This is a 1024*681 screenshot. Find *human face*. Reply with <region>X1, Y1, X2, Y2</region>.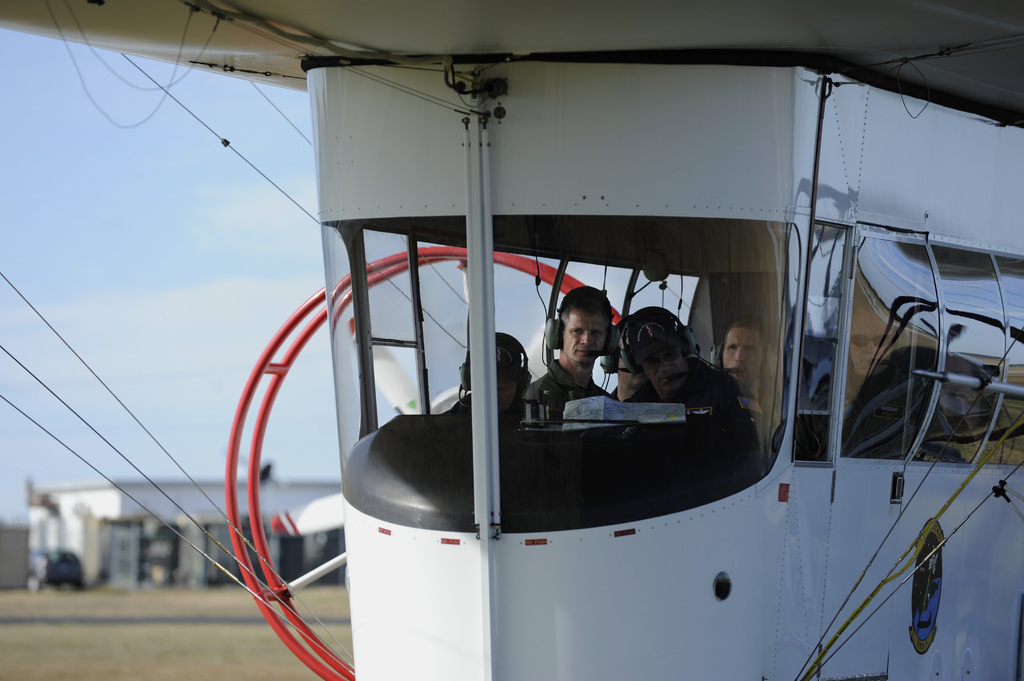
<region>616, 330, 645, 387</region>.
